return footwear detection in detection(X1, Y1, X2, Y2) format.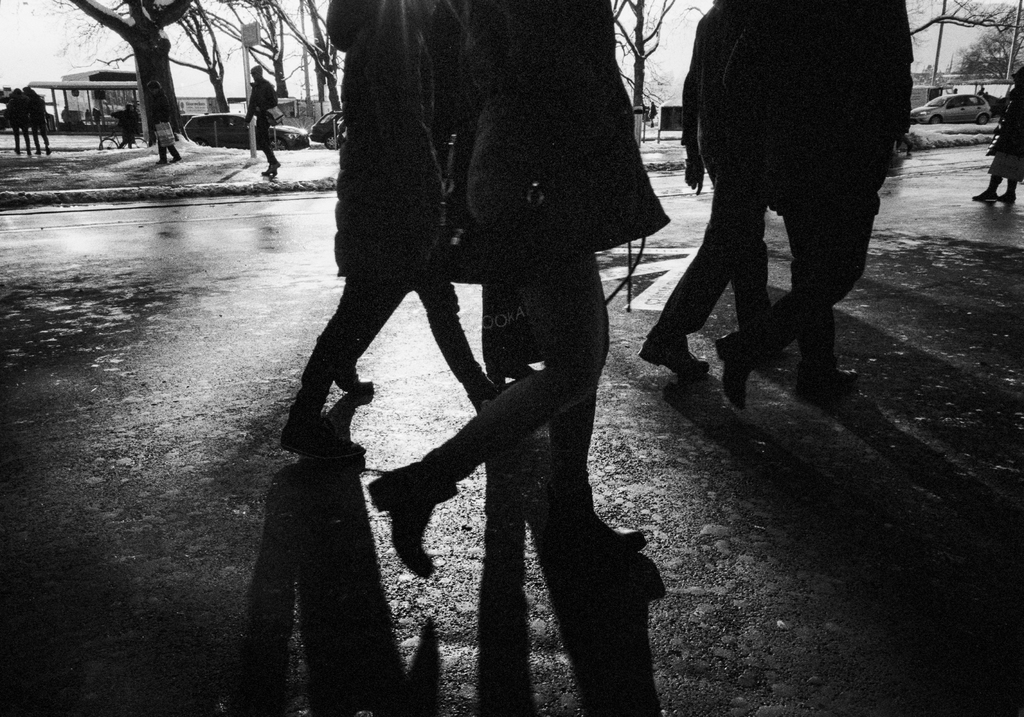
detection(999, 193, 1016, 207).
